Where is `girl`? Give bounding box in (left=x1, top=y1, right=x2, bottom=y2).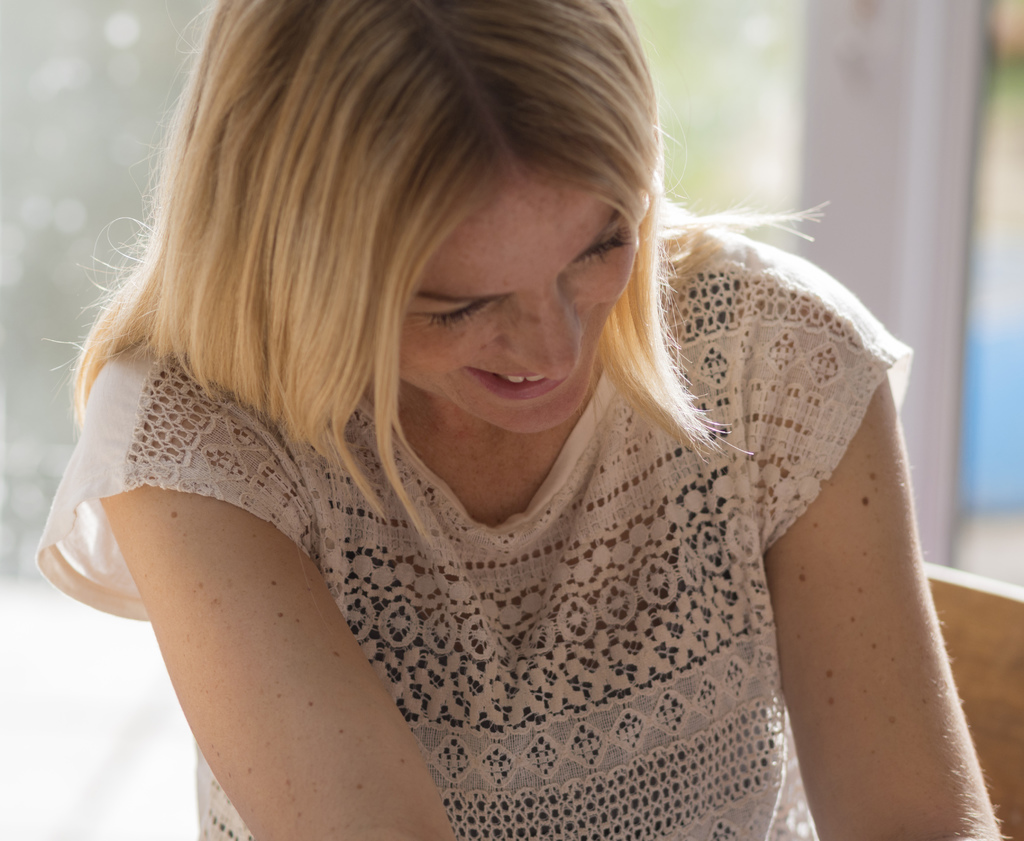
(left=28, top=0, right=1008, bottom=839).
